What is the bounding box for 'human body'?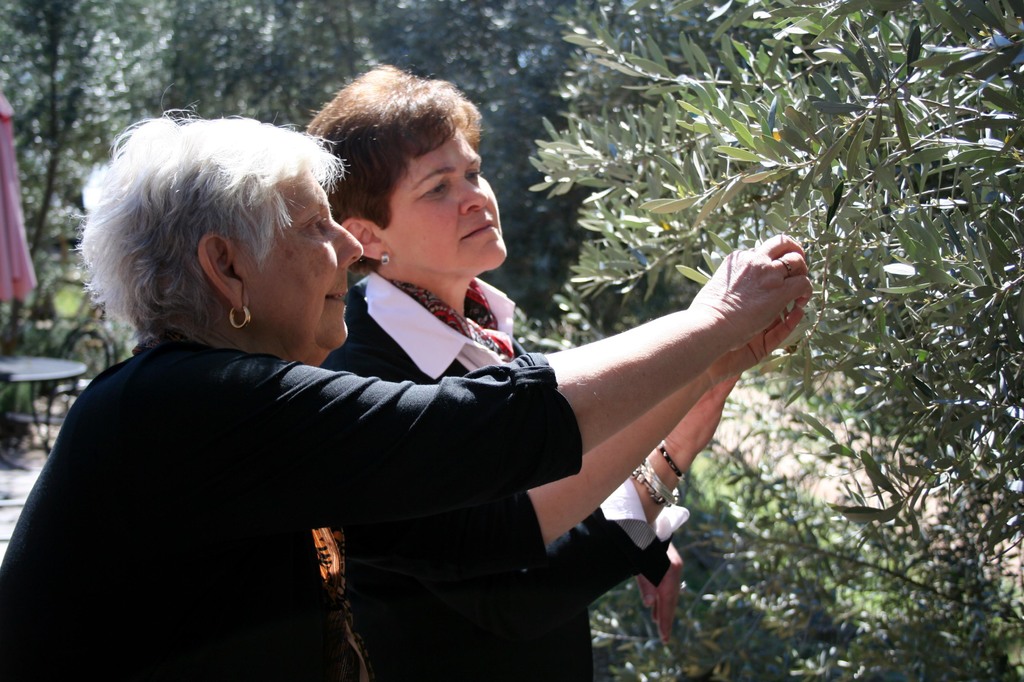
(x1=0, y1=86, x2=812, y2=681).
